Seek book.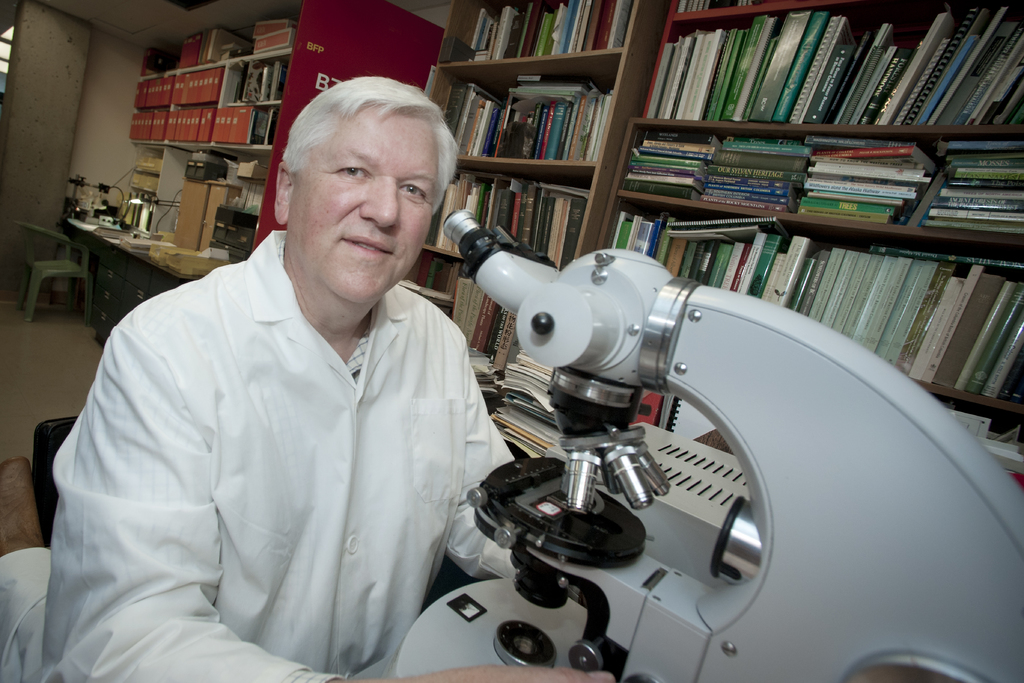
(236,161,271,185).
